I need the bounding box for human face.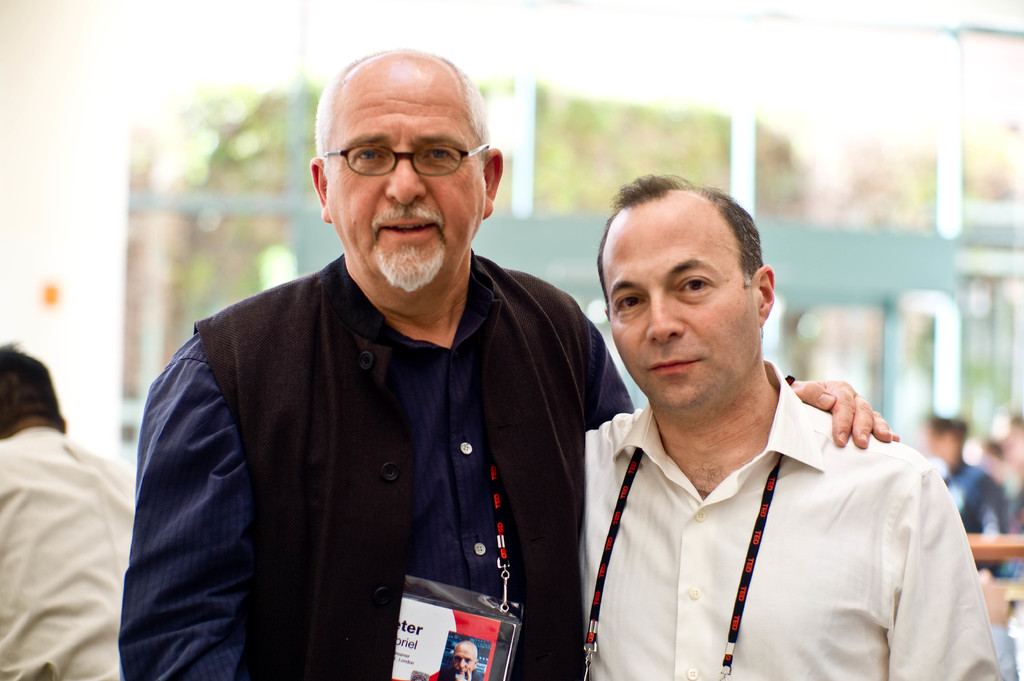
Here it is: region(328, 70, 490, 292).
